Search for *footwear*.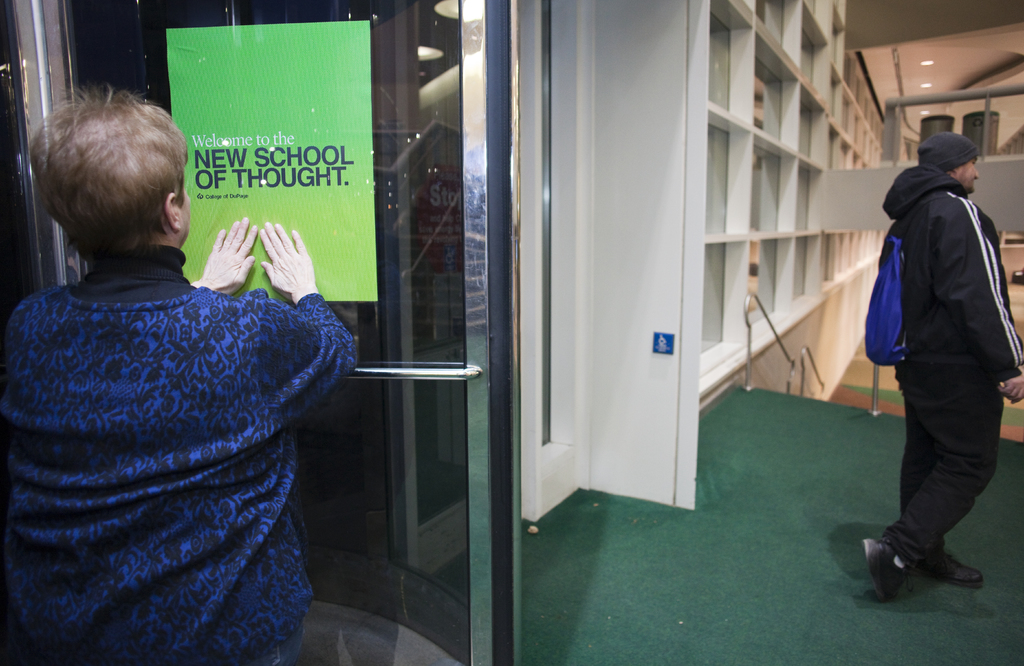
Found at 920 548 986 591.
